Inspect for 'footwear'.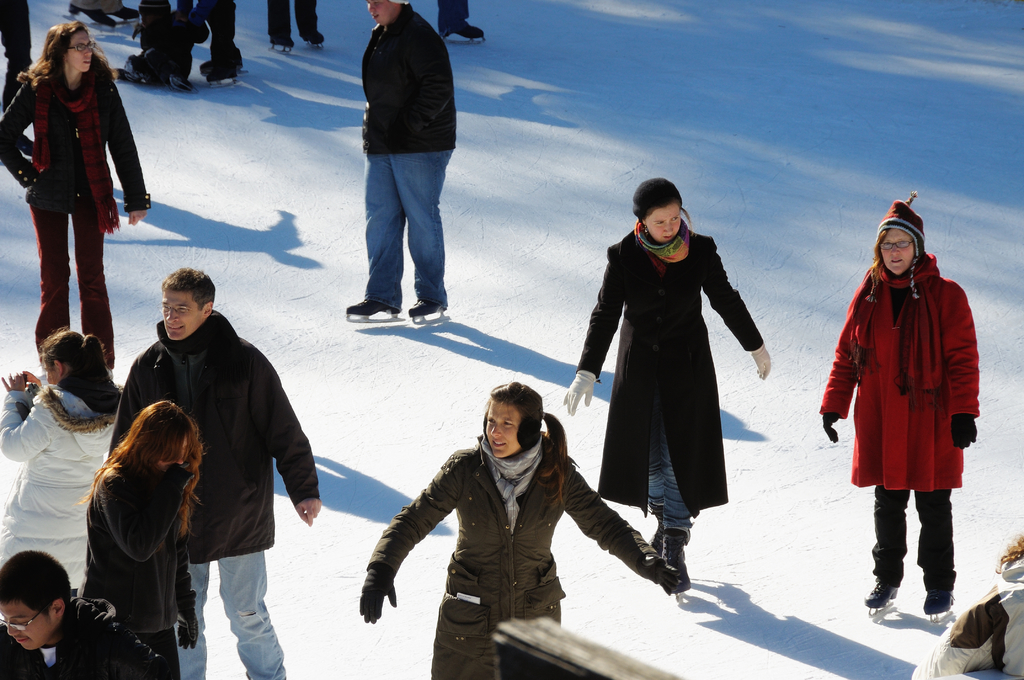
Inspection: (x1=65, y1=3, x2=117, y2=29).
